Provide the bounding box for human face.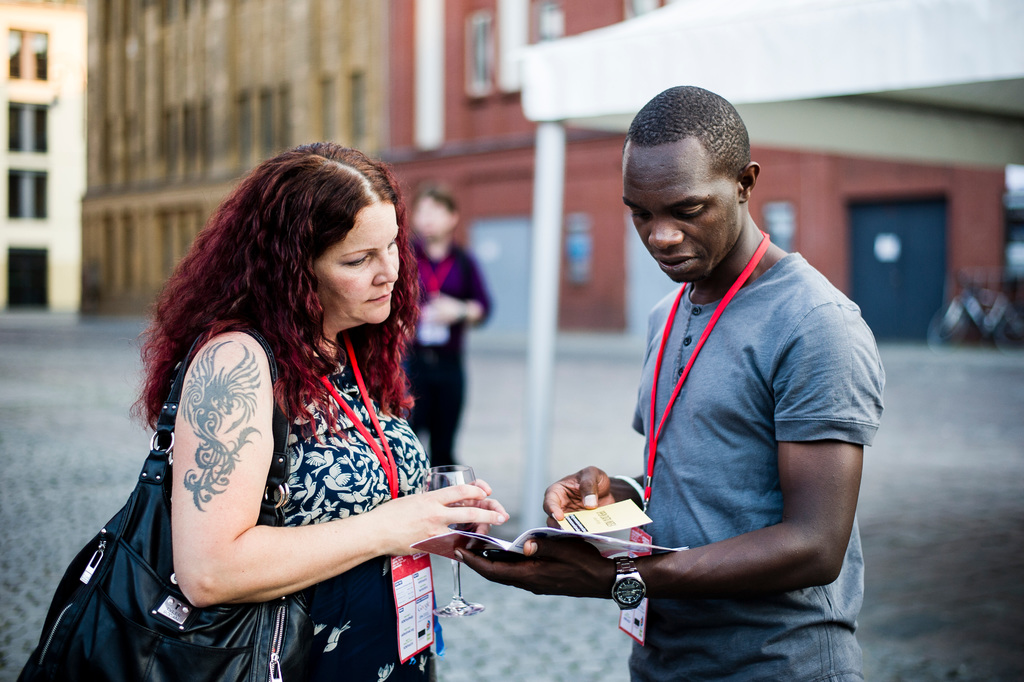
<bbox>316, 193, 401, 319</bbox>.
